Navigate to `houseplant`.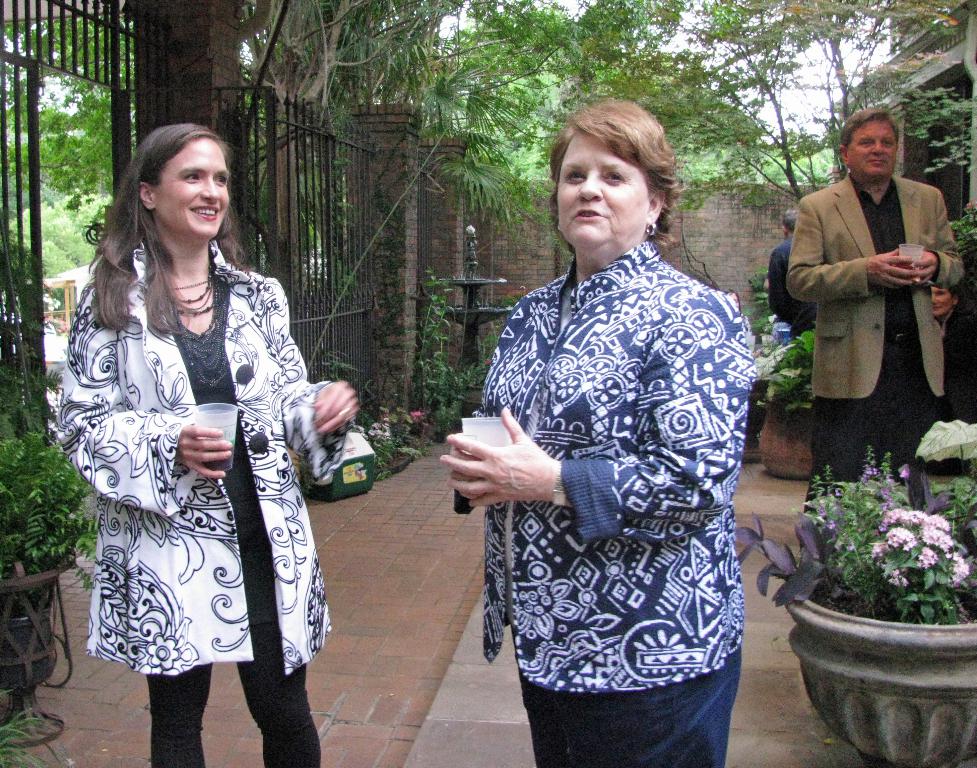
Navigation target: [x1=757, y1=320, x2=824, y2=484].
